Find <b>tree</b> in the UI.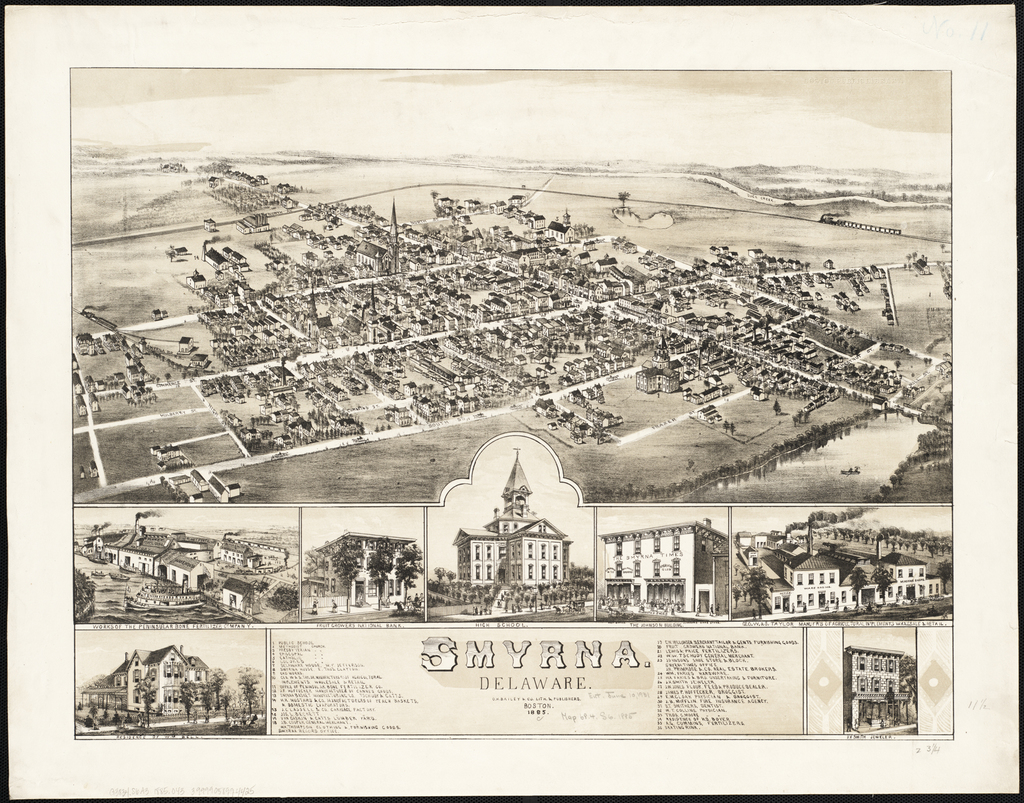
UI element at (365,539,393,614).
